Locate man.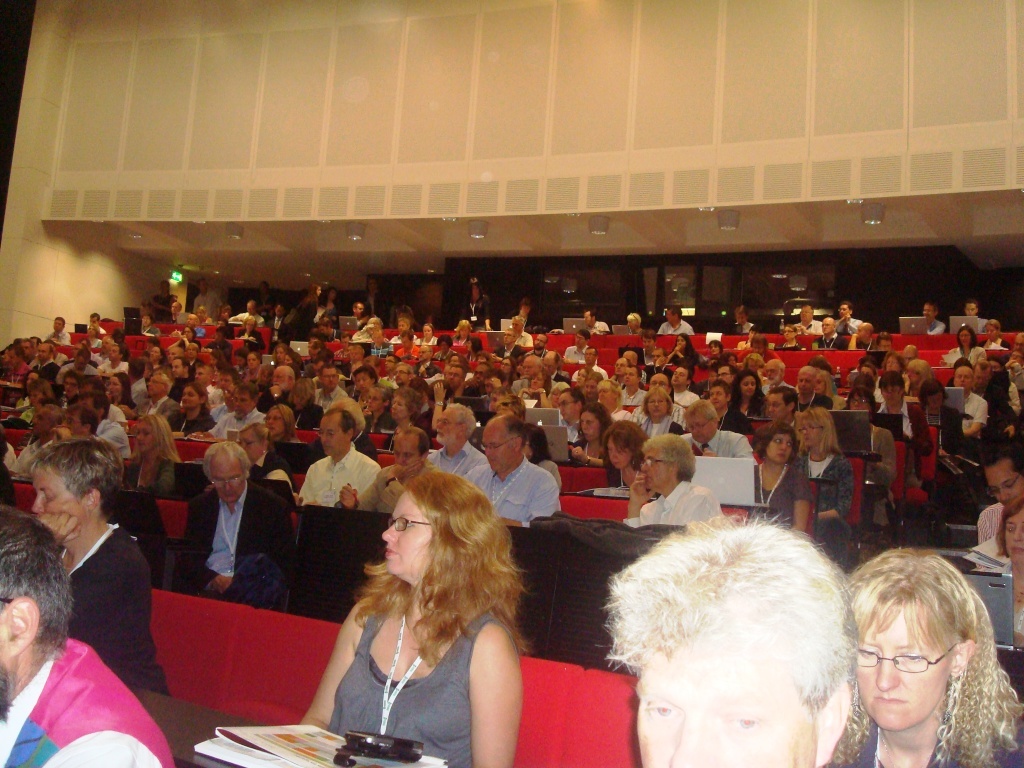
Bounding box: [467, 404, 567, 528].
